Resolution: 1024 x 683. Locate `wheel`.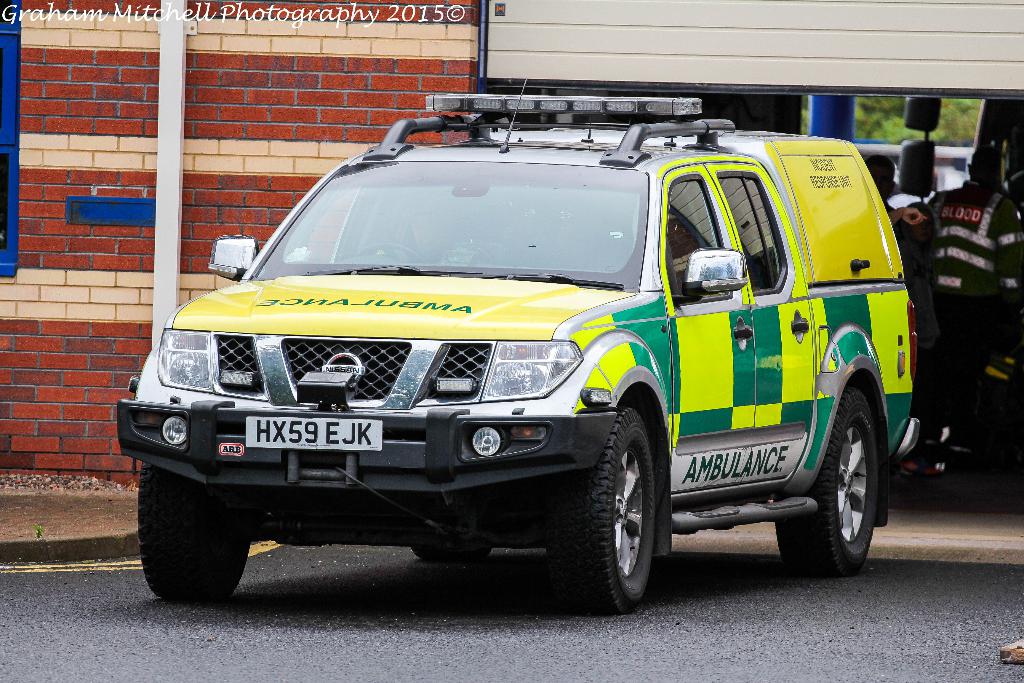
bbox=[775, 377, 886, 577].
